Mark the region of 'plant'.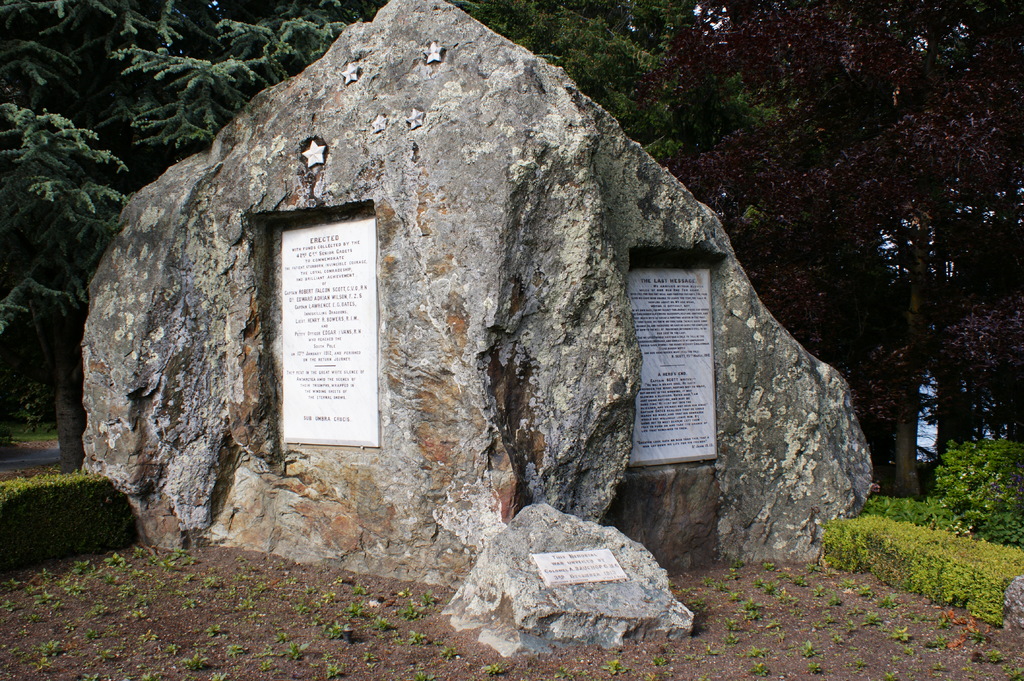
Region: bbox=[862, 614, 877, 626].
